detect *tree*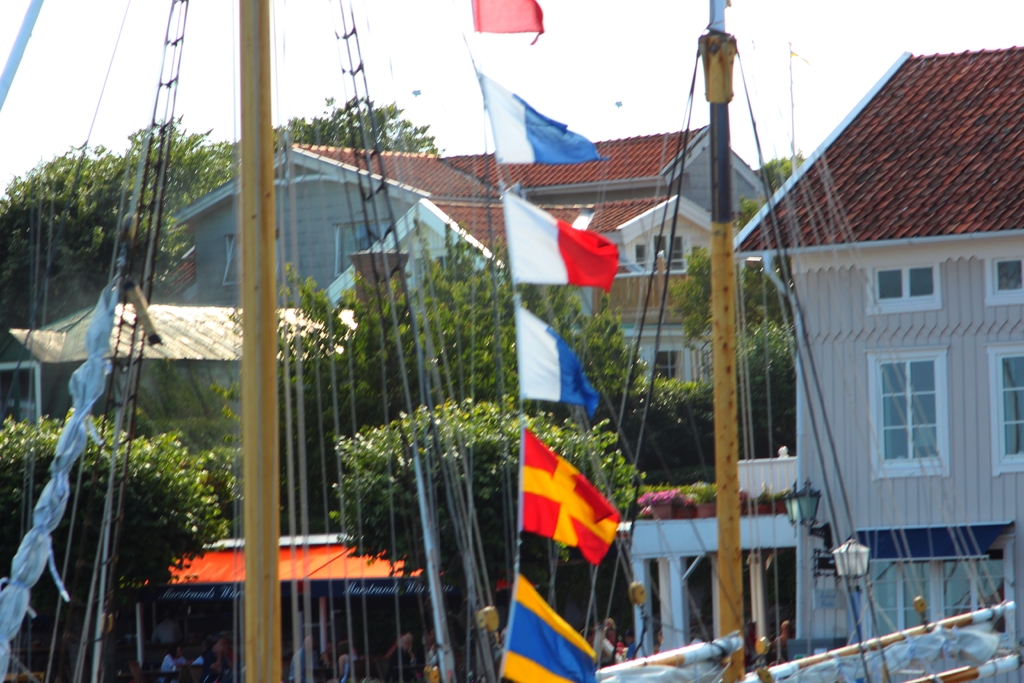
(x1=0, y1=406, x2=229, y2=682)
